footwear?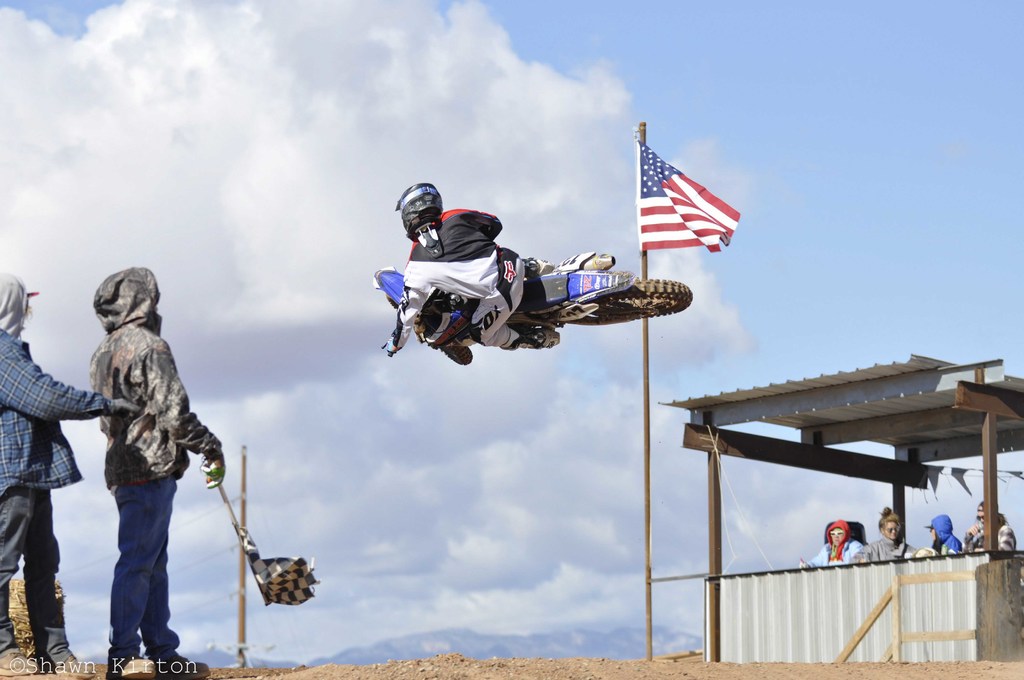
(x1=53, y1=655, x2=95, y2=677)
